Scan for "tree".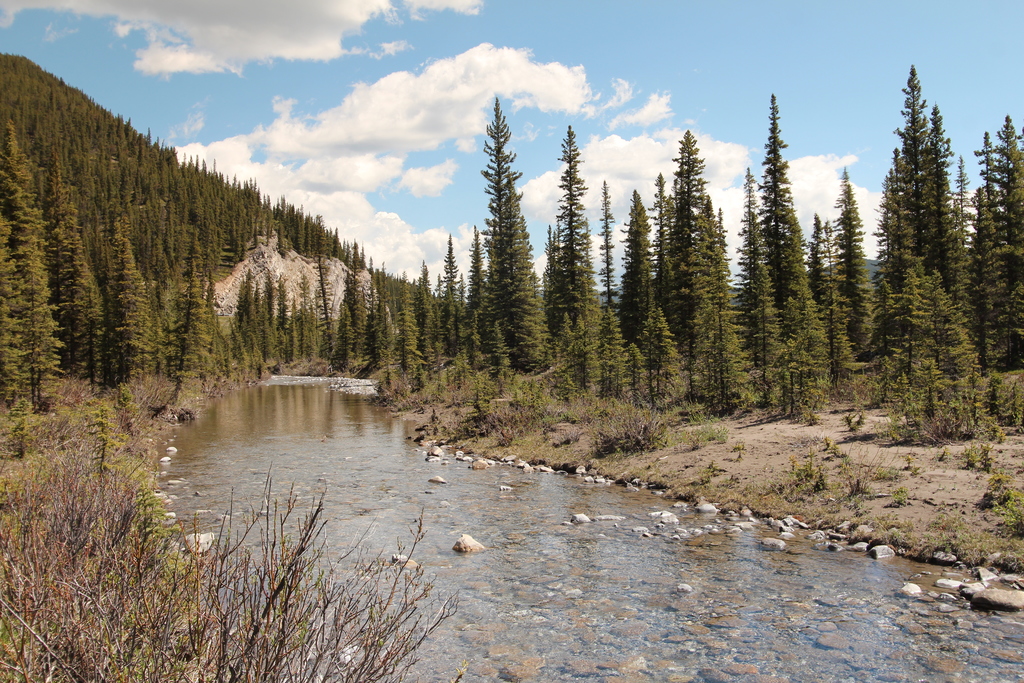
Scan result: box(881, 248, 1002, 441).
